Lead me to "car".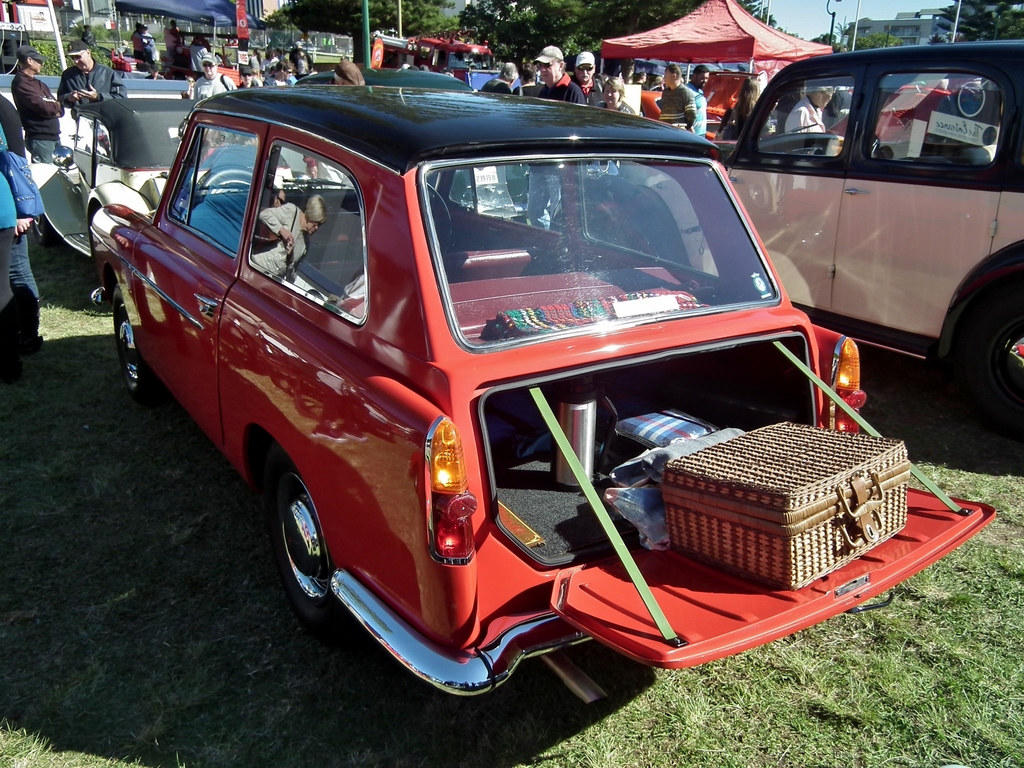
Lead to select_region(351, 67, 462, 88).
